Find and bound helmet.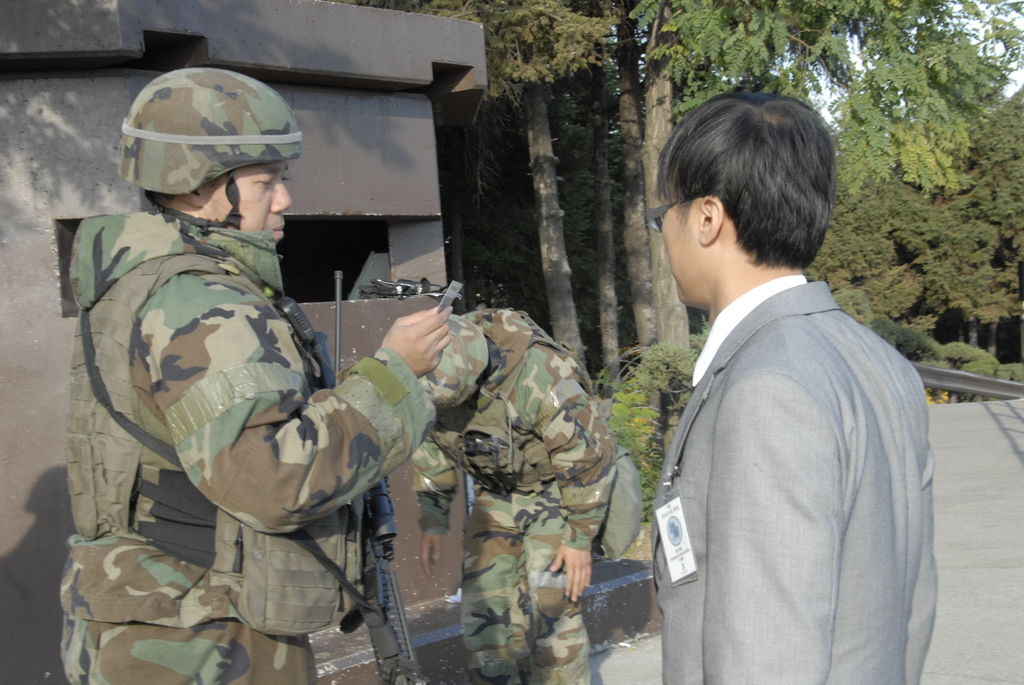
Bound: Rect(115, 68, 296, 249).
